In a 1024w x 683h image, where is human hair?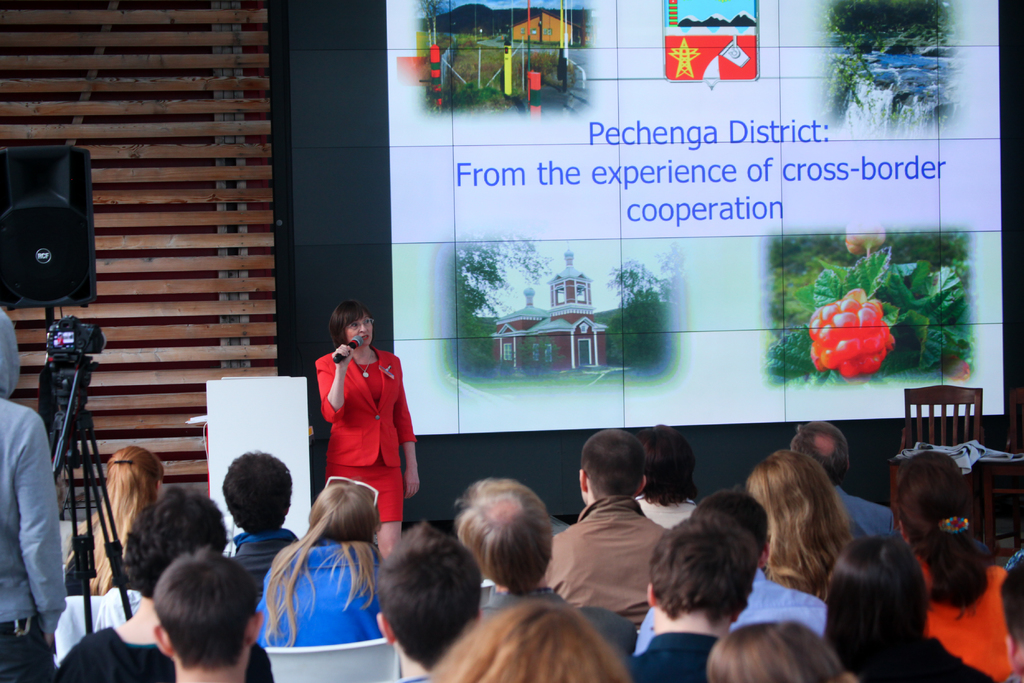
93 442 168 582.
